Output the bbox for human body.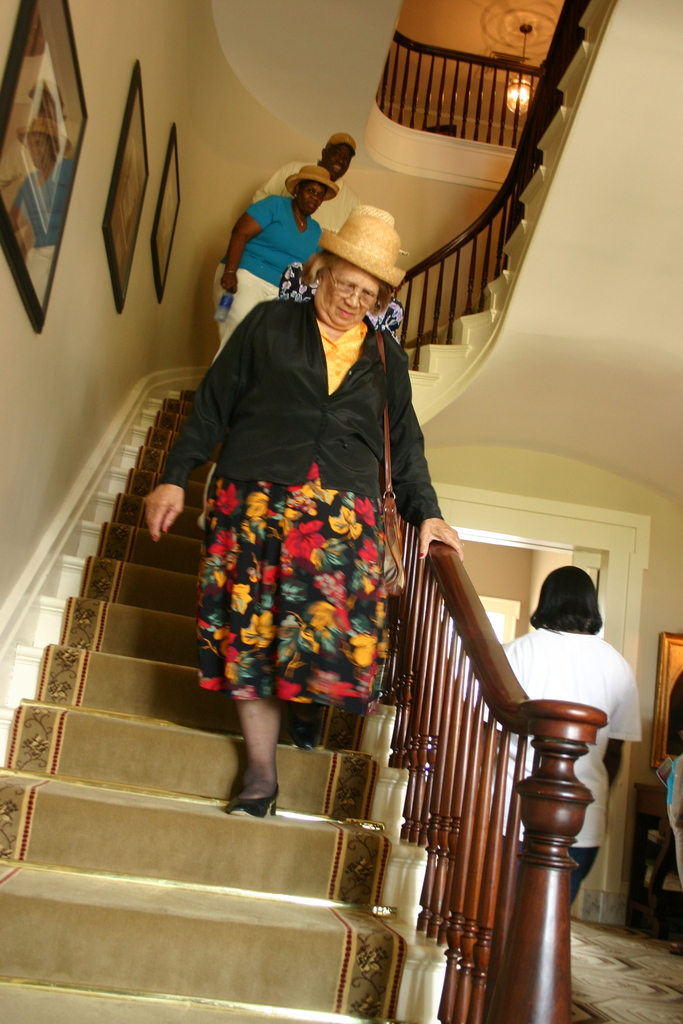
locate(466, 564, 645, 911).
